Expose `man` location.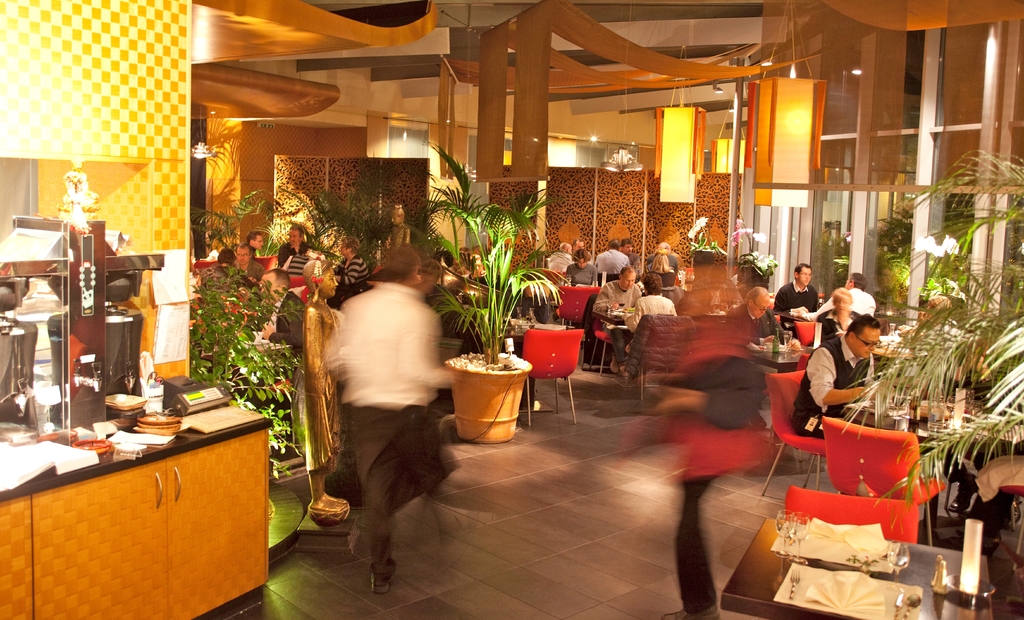
Exposed at l=593, t=237, r=631, b=274.
